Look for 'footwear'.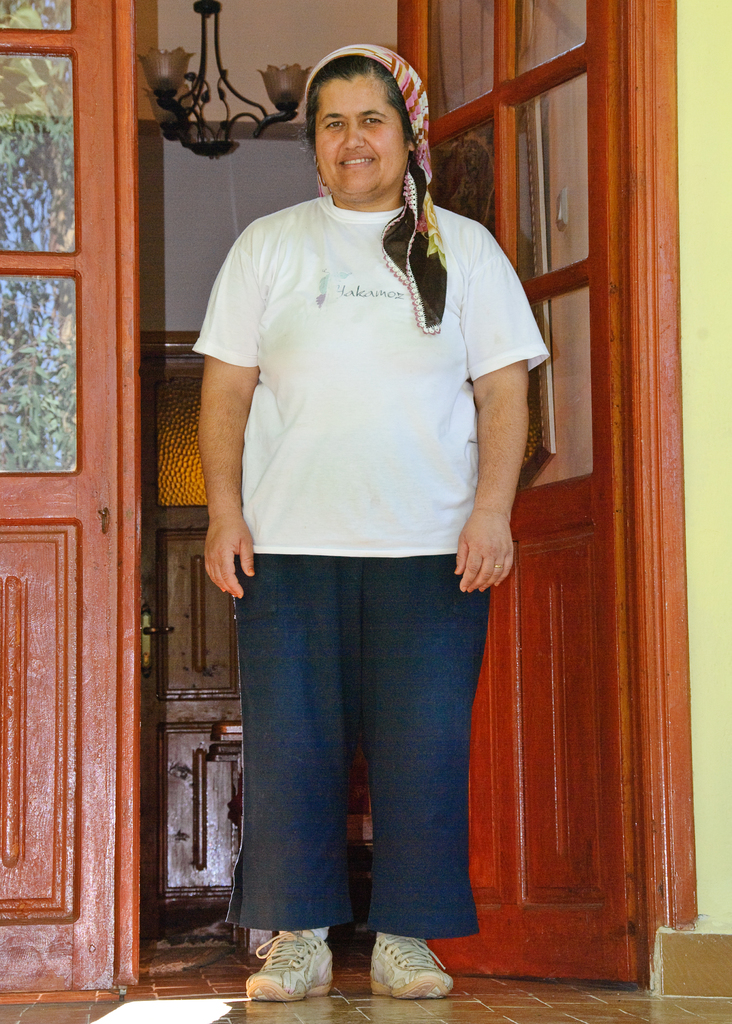
Found: box=[368, 926, 457, 1000].
